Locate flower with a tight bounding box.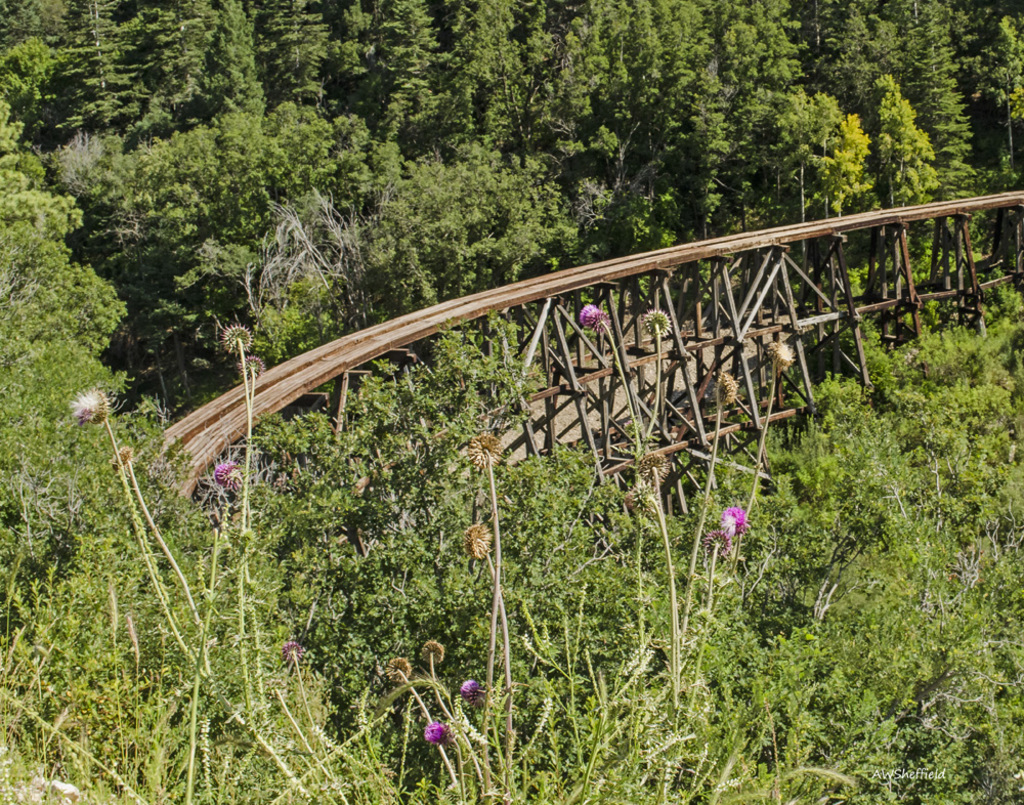
x1=49, y1=772, x2=79, y2=804.
